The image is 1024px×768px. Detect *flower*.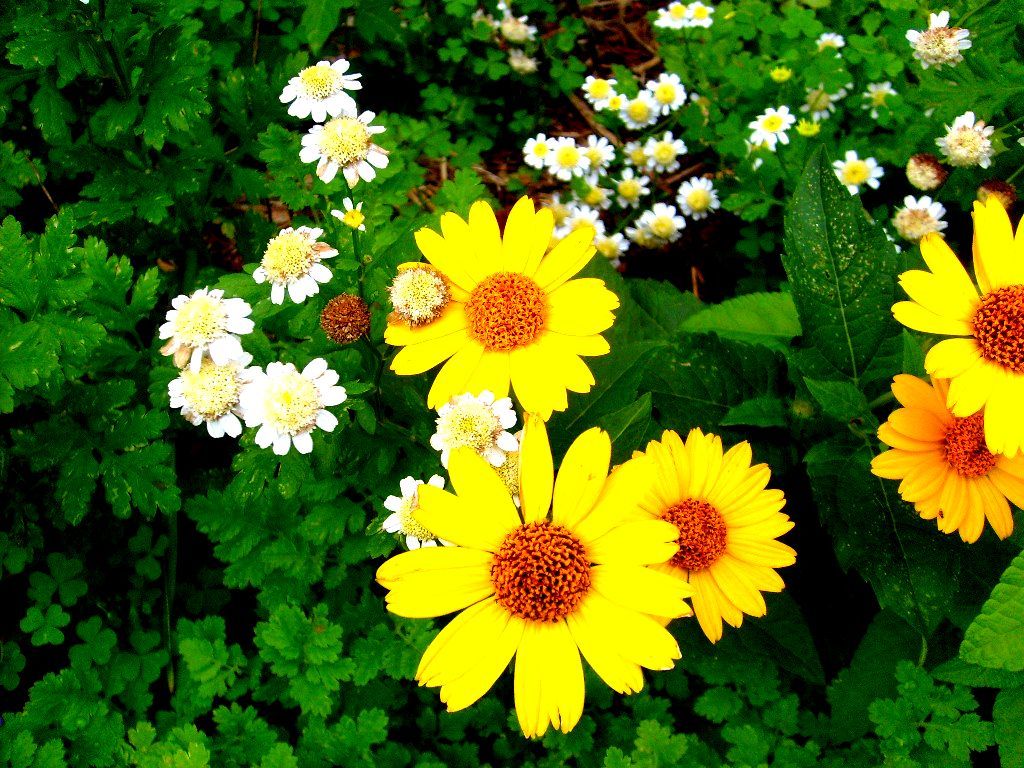
Detection: BBox(751, 95, 794, 153).
